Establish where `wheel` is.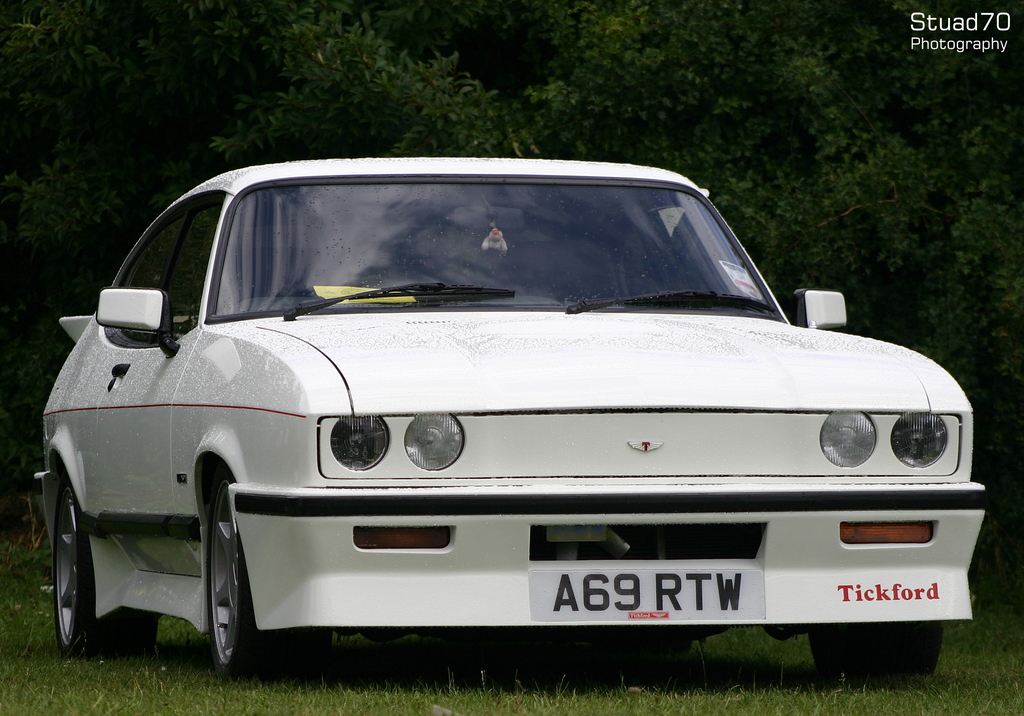
Established at select_region(36, 502, 100, 650).
